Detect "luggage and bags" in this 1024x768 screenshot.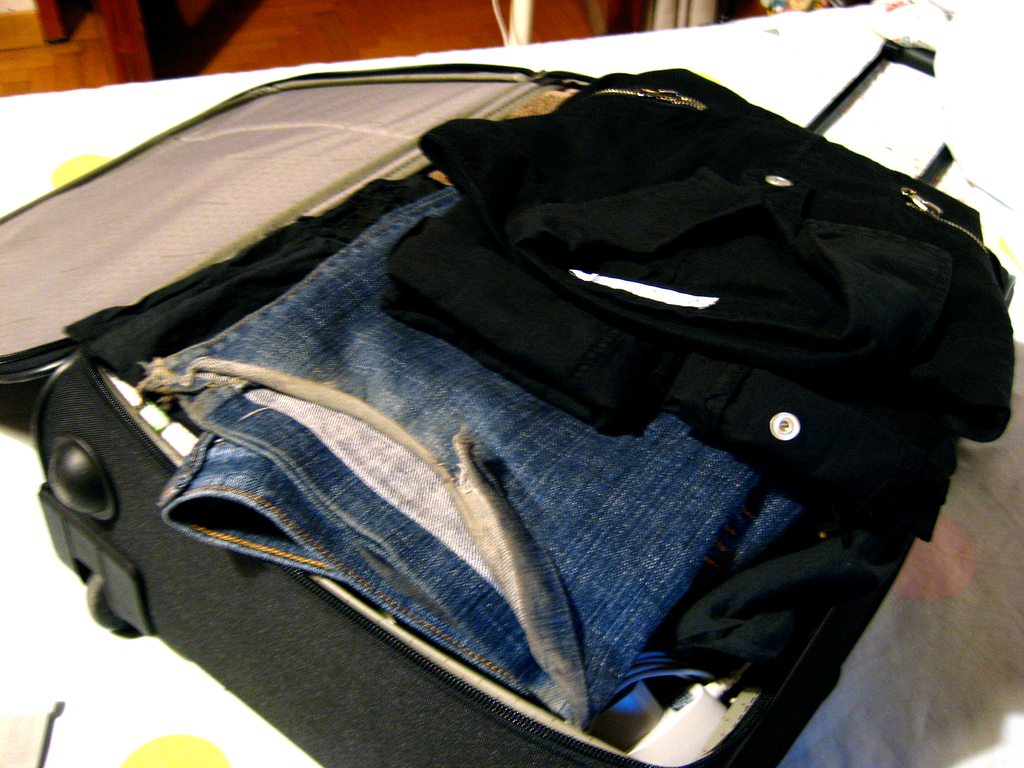
Detection: (left=0, top=37, right=1016, bottom=767).
